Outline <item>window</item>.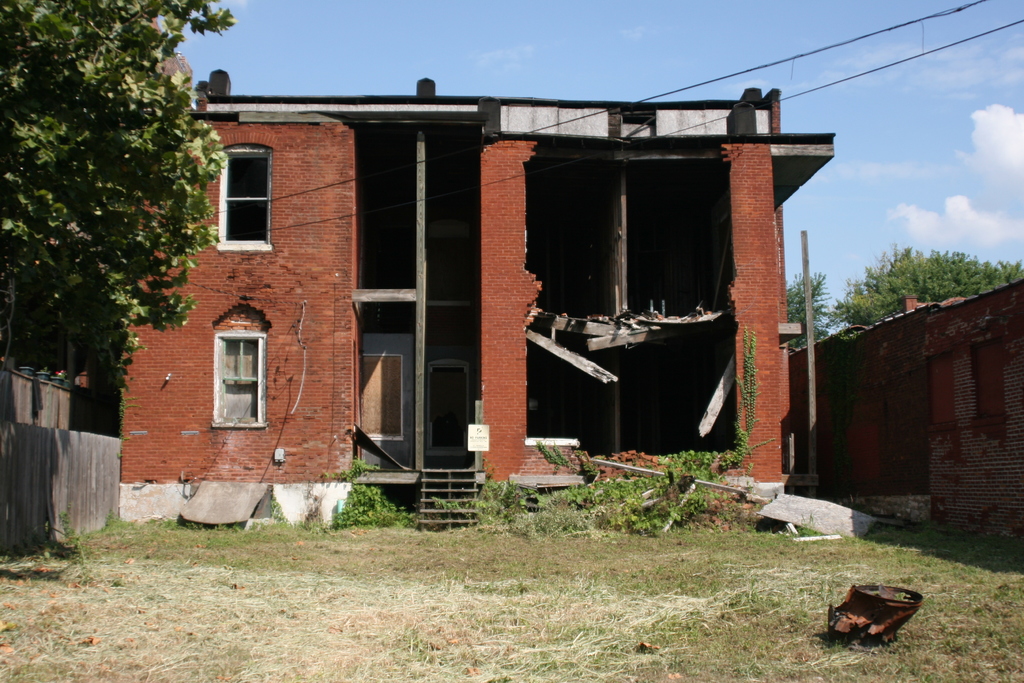
Outline: (left=351, top=356, right=401, bottom=441).
